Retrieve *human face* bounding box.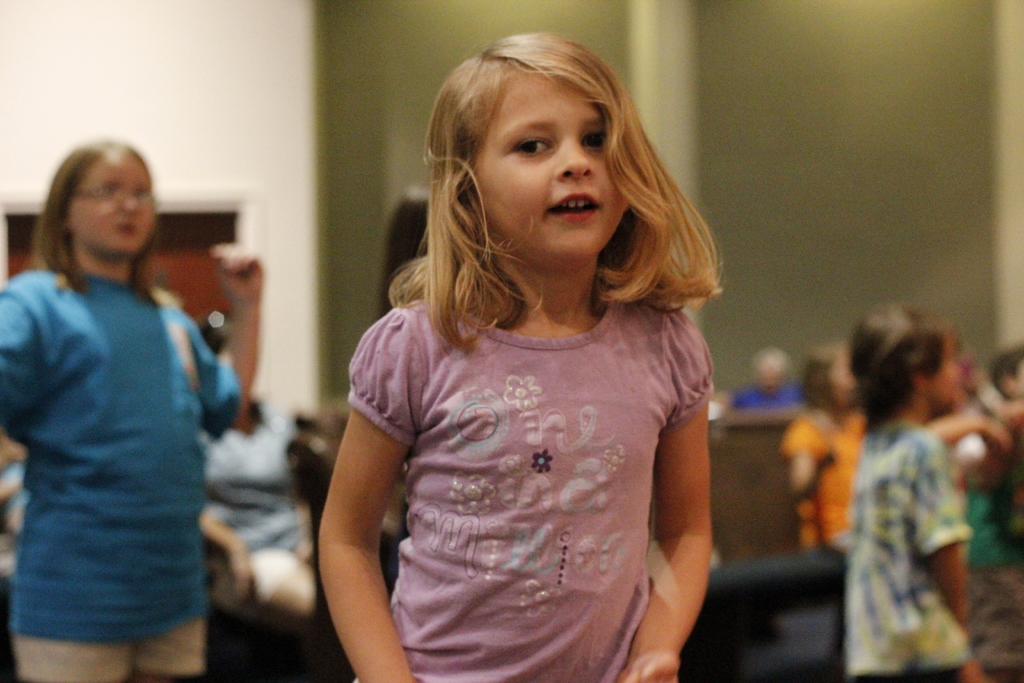
Bounding box: [left=473, top=78, right=638, bottom=263].
